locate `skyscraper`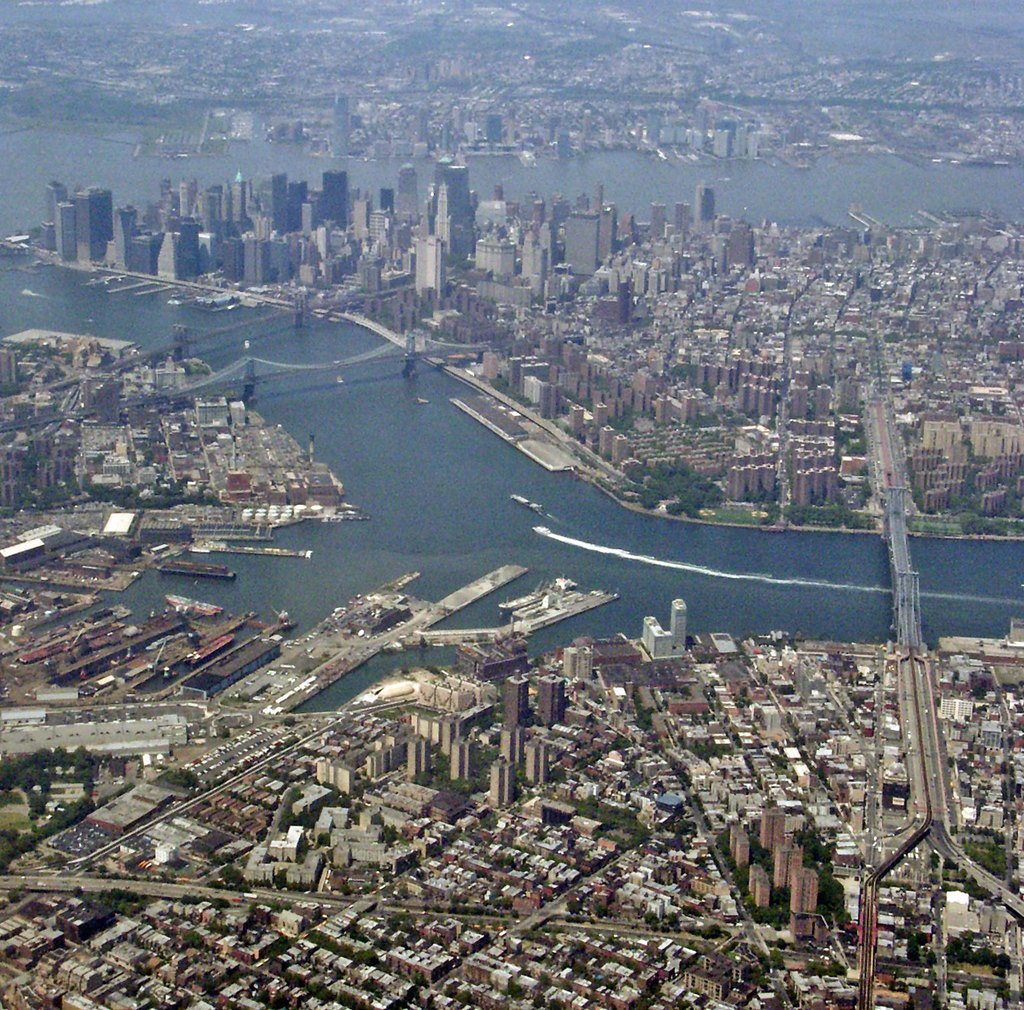
pyautogui.locateOnScreen(560, 206, 601, 278)
